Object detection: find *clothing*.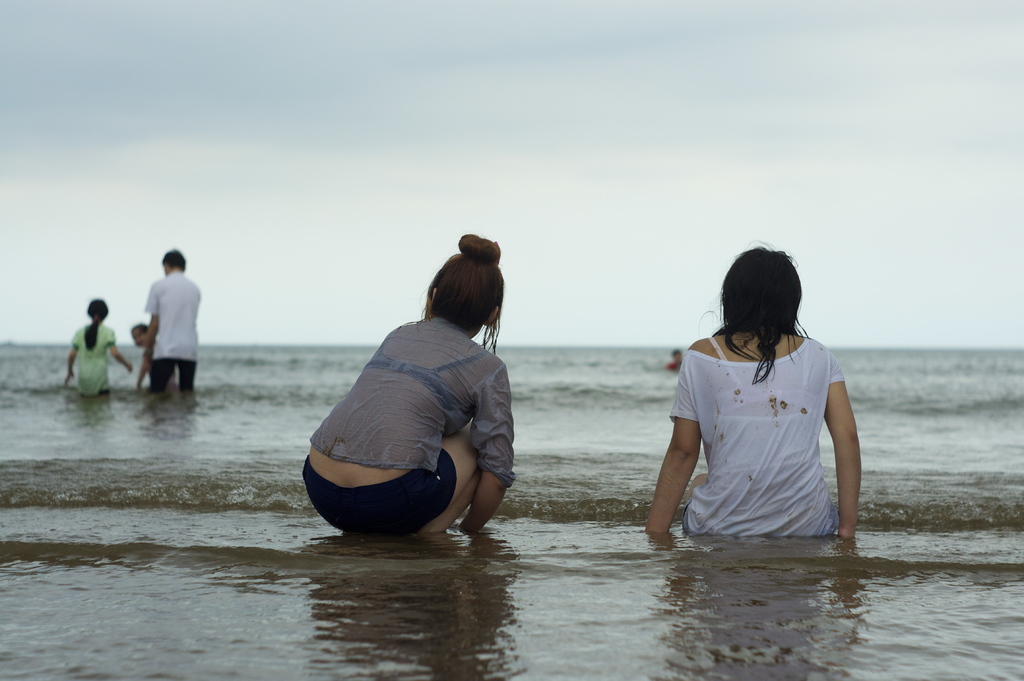
[653, 327, 853, 542].
